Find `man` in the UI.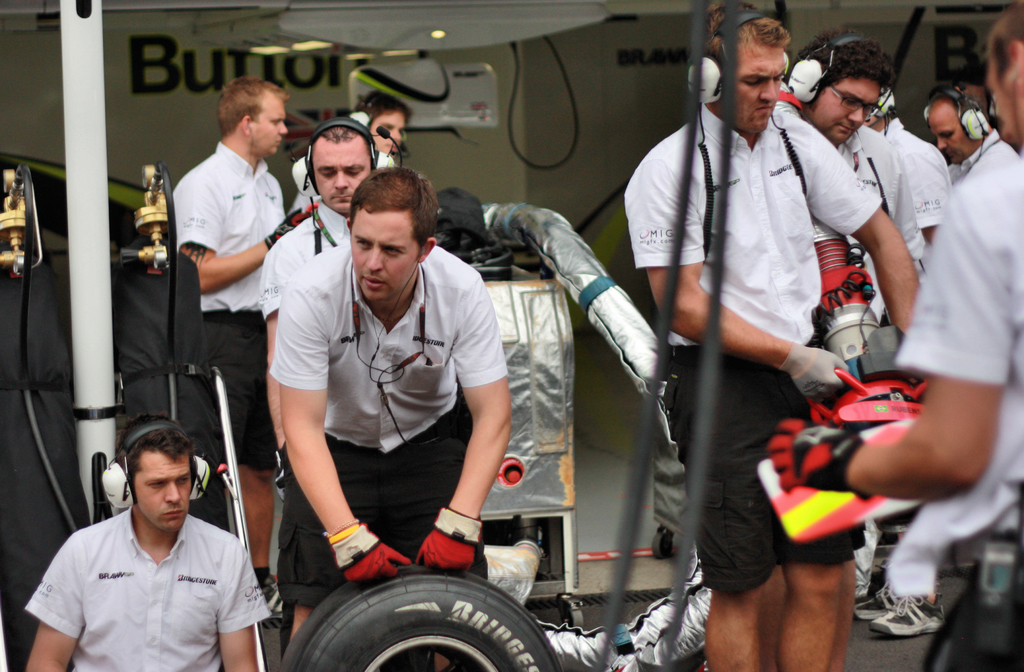
UI element at bbox=(19, 410, 266, 671).
